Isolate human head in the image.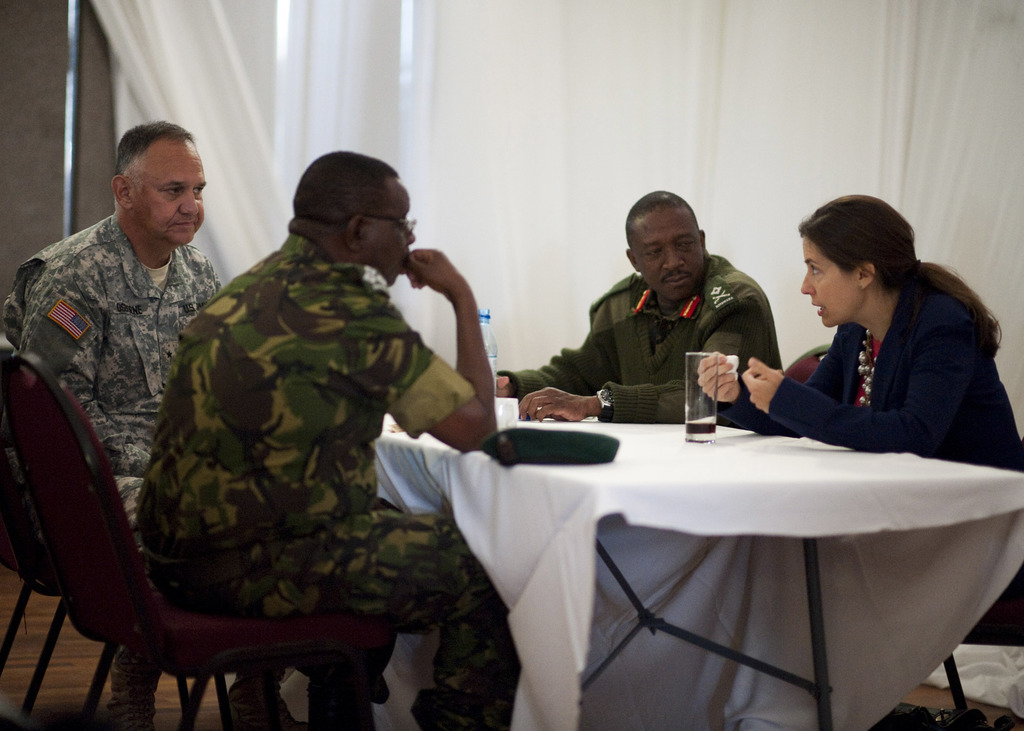
Isolated region: pyautogui.locateOnScreen(625, 186, 705, 306).
